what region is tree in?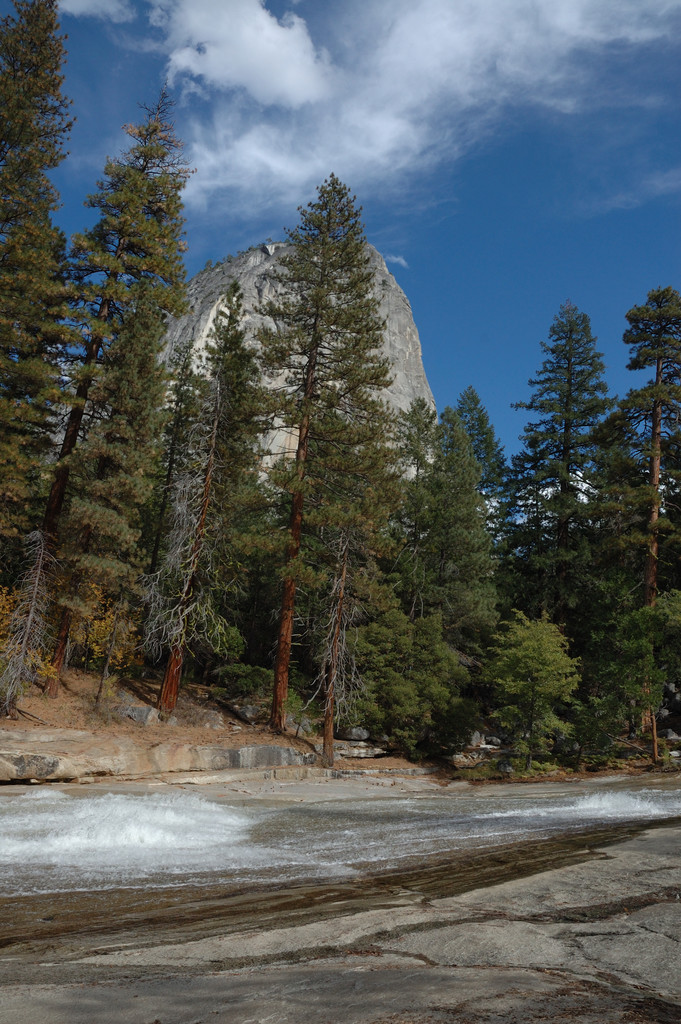
crop(140, 273, 282, 721).
